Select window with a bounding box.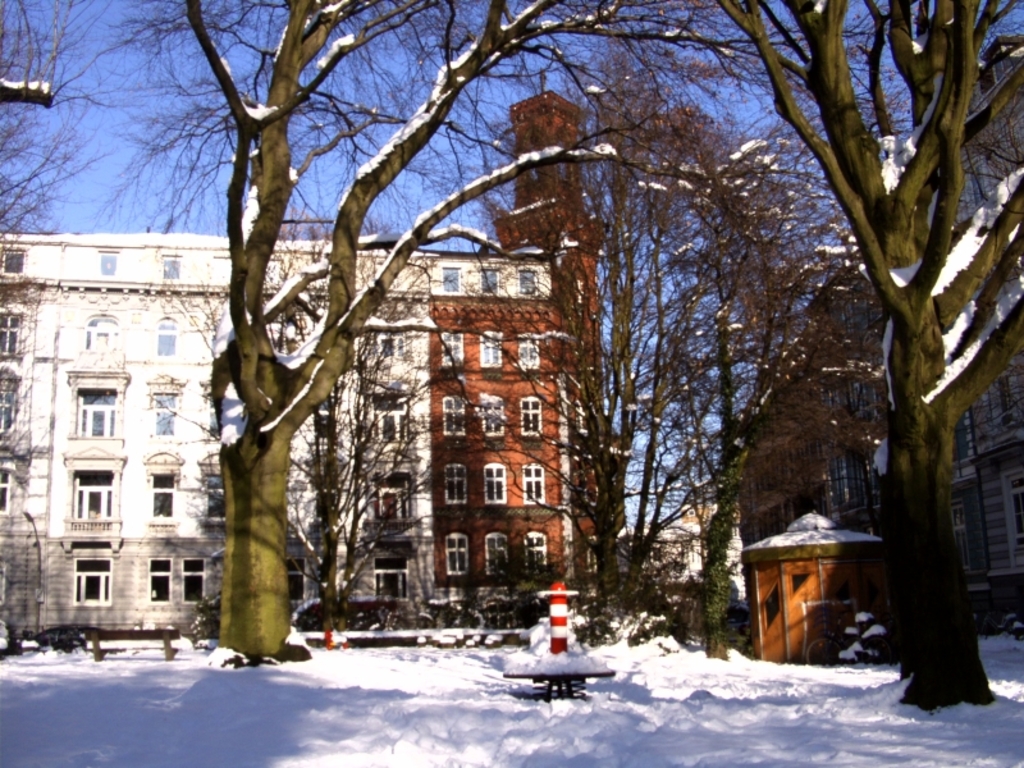
x1=287, y1=562, x2=306, y2=604.
